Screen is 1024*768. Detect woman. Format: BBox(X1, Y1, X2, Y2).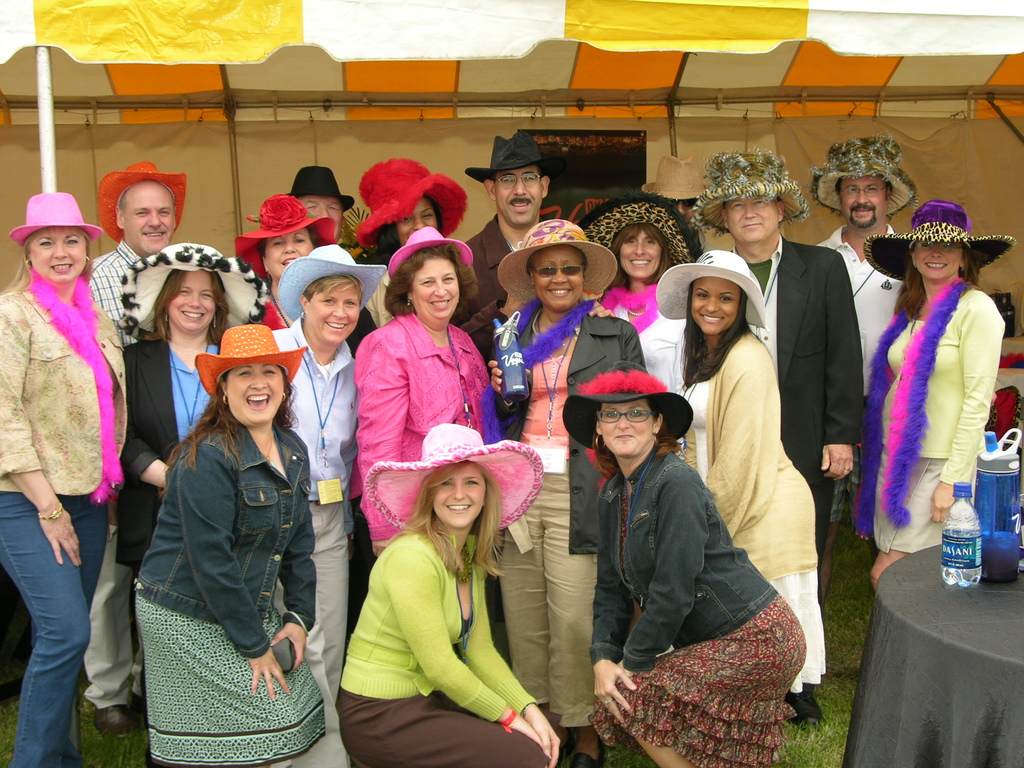
BBox(349, 225, 492, 559).
